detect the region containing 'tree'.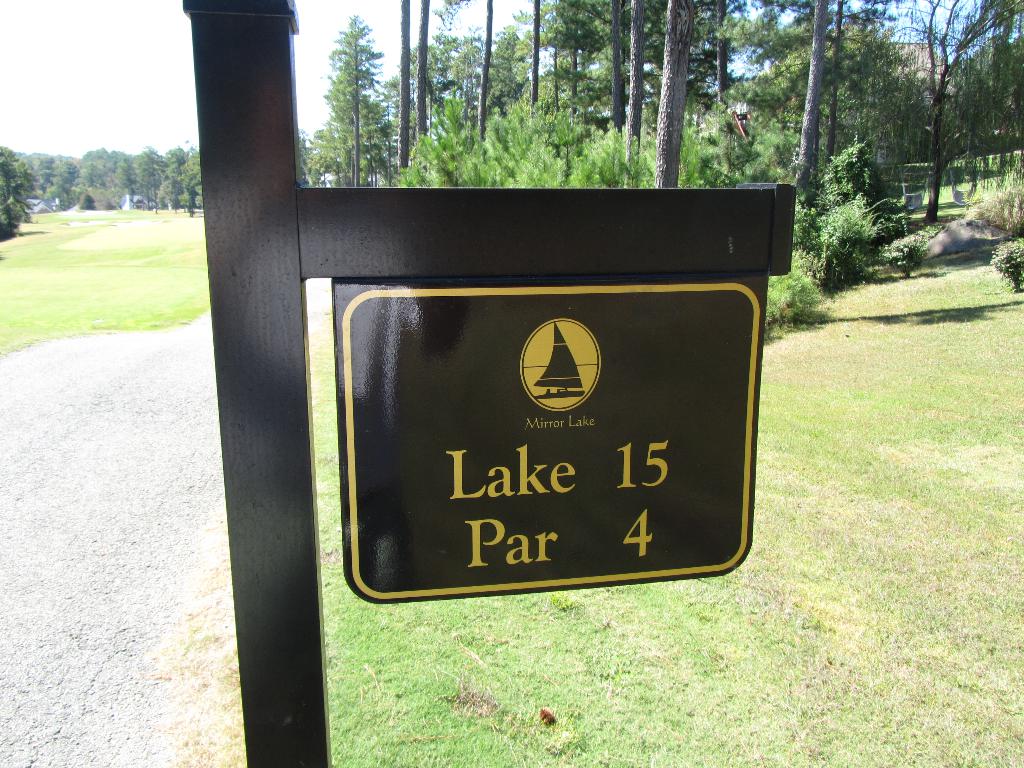
[x1=393, y1=0, x2=419, y2=174].
